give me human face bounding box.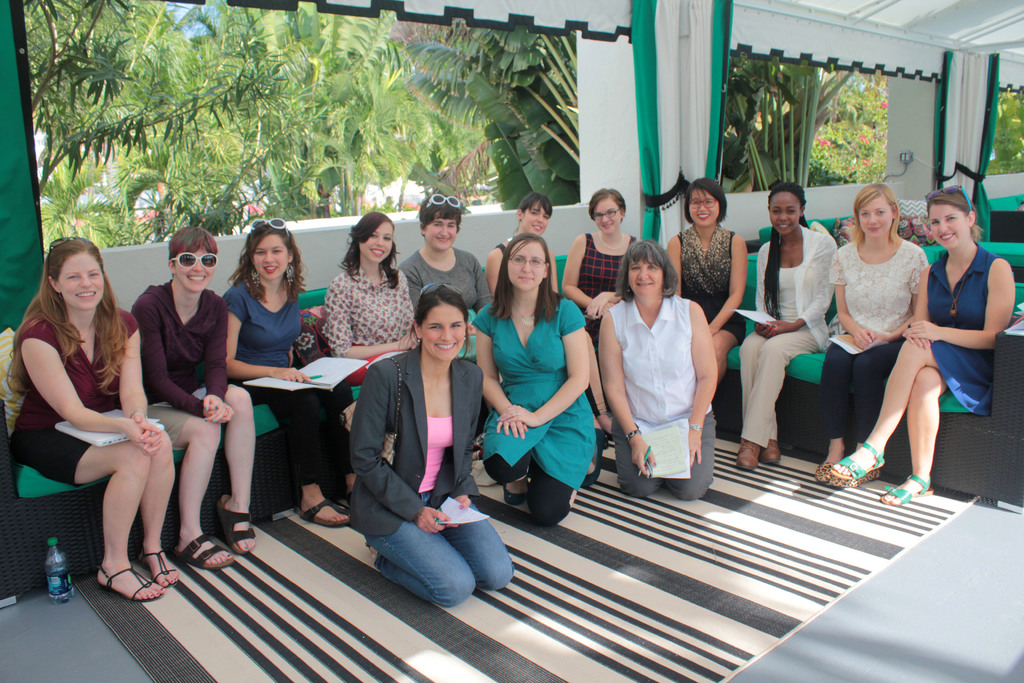
region(522, 208, 548, 238).
